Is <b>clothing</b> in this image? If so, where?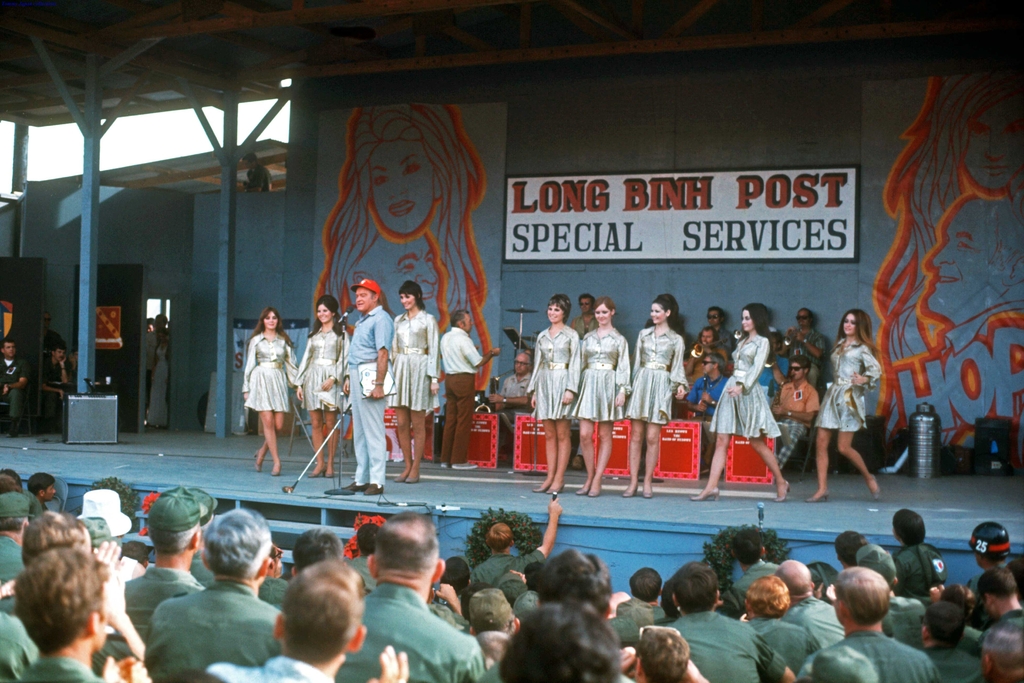
Yes, at bbox(498, 372, 532, 422).
